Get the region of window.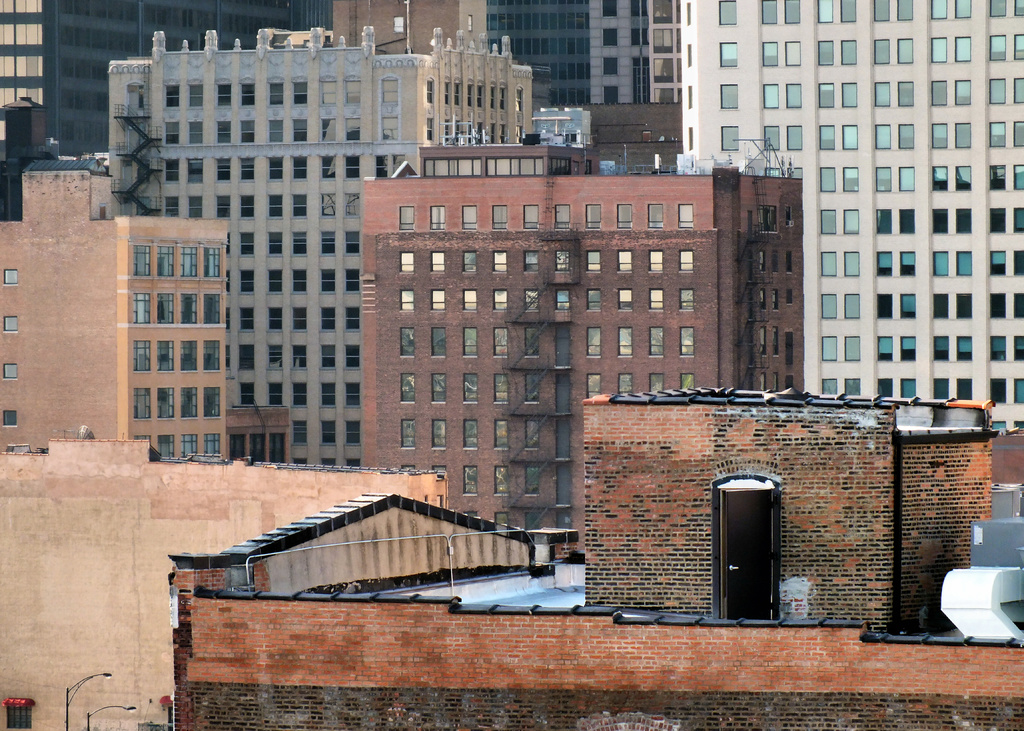
rect(556, 204, 572, 227).
